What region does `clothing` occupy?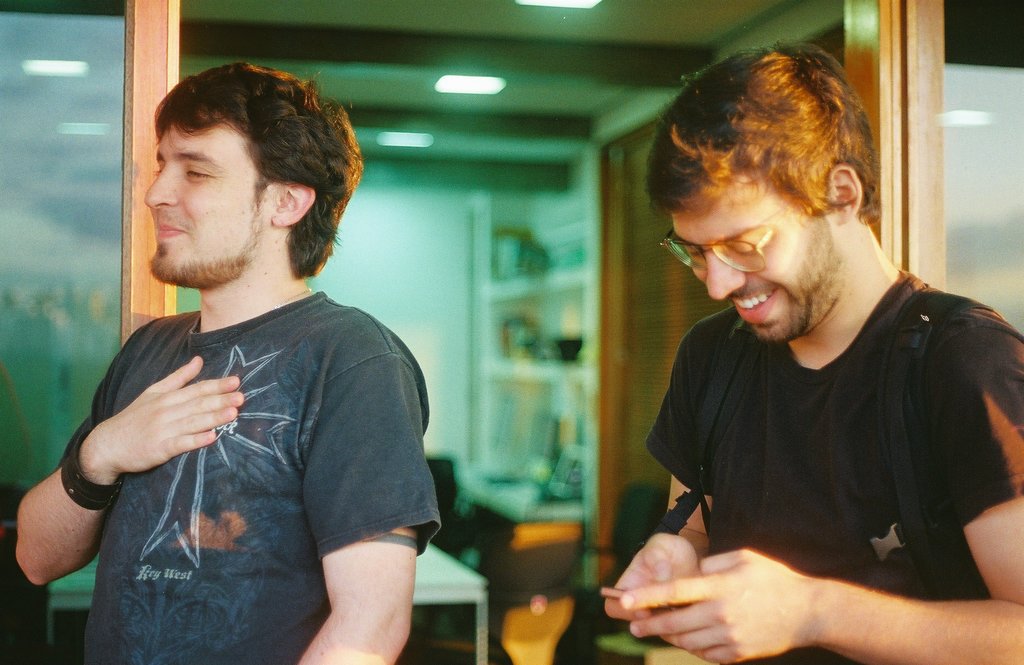
621, 235, 1018, 620.
